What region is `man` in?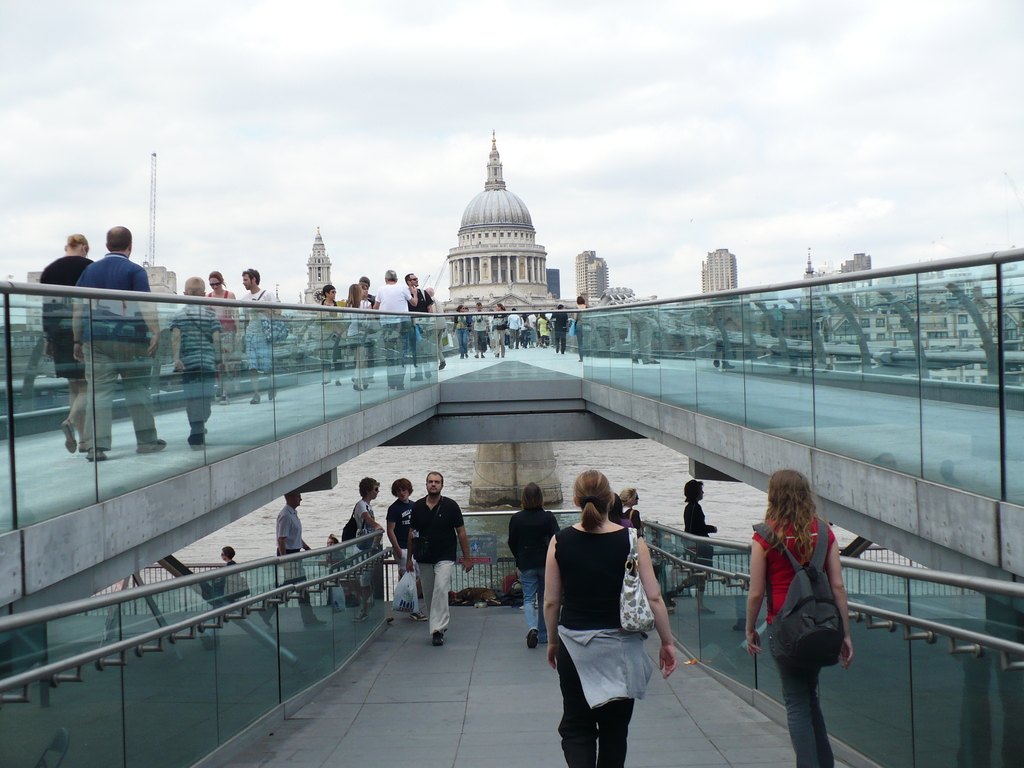
[left=237, top=266, right=283, bottom=403].
